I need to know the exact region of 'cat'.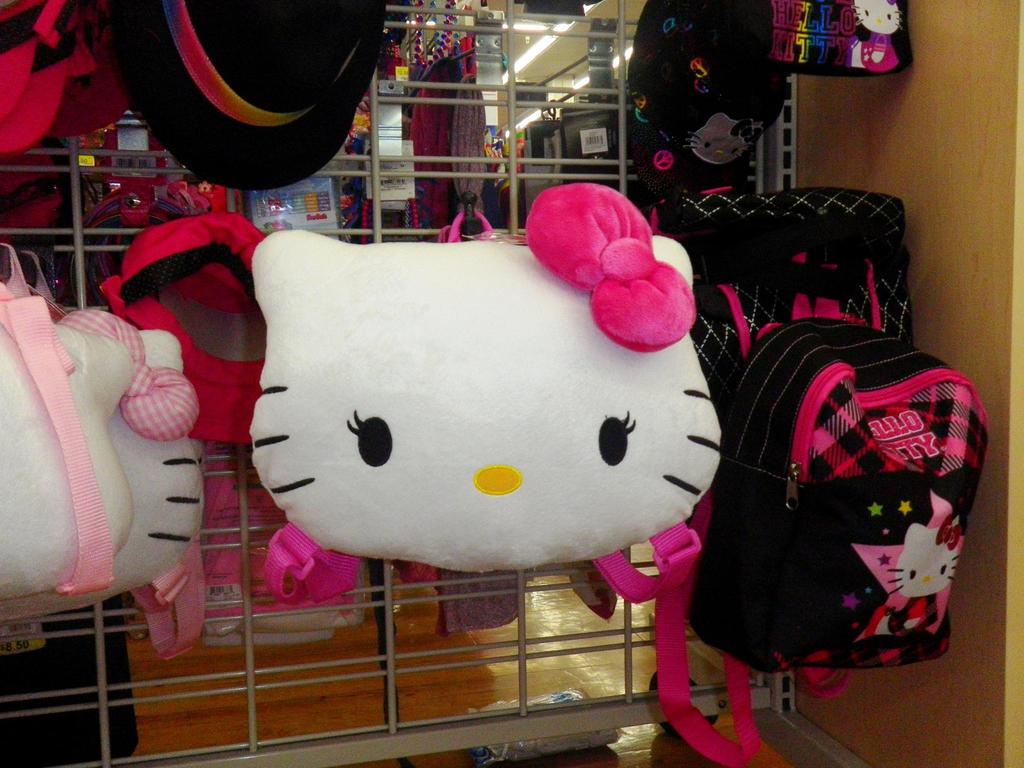
Region: locate(241, 223, 722, 580).
